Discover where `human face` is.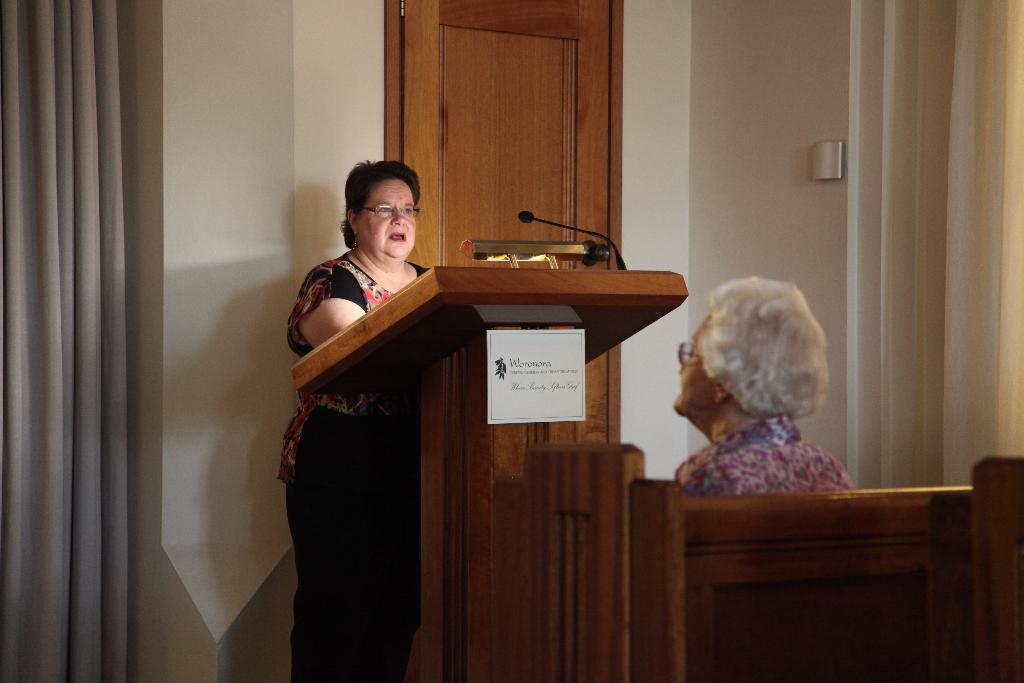
Discovered at 673, 315, 716, 411.
